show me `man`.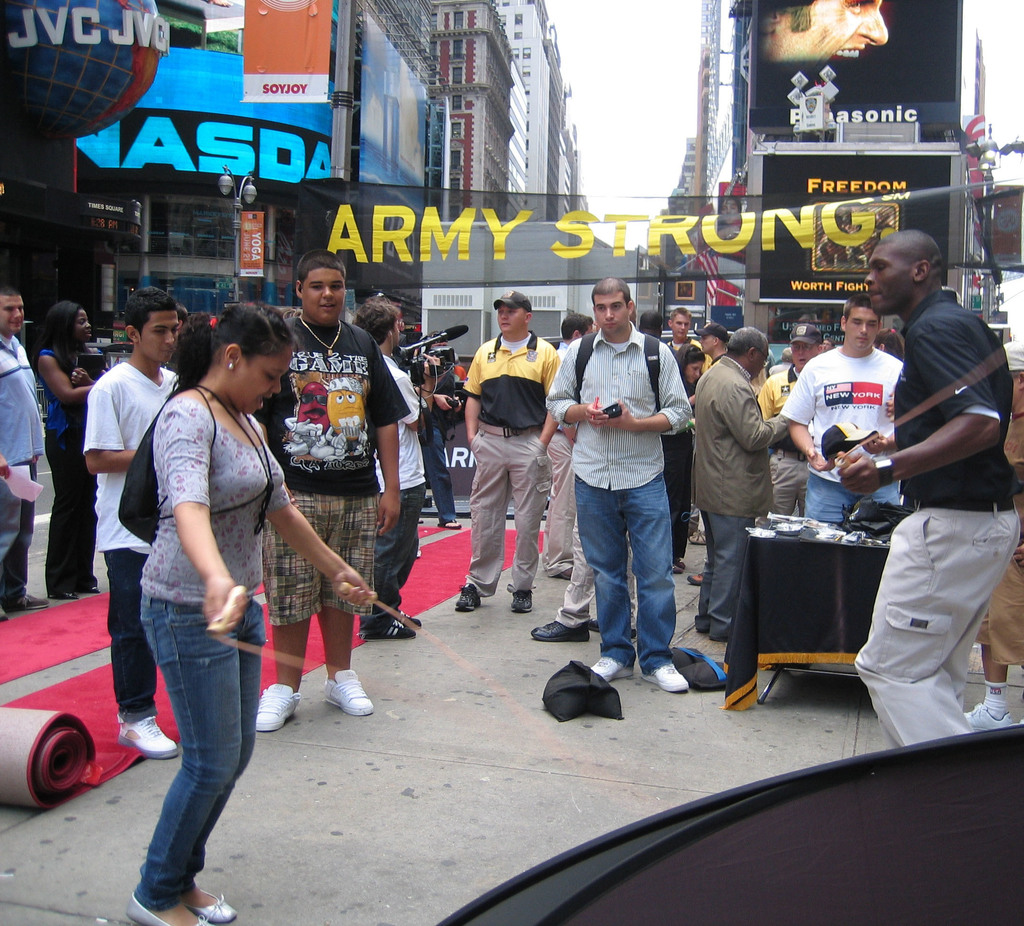
`man` is here: {"x1": 632, "y1": 307, "x2": 666, "y2": 339}.
